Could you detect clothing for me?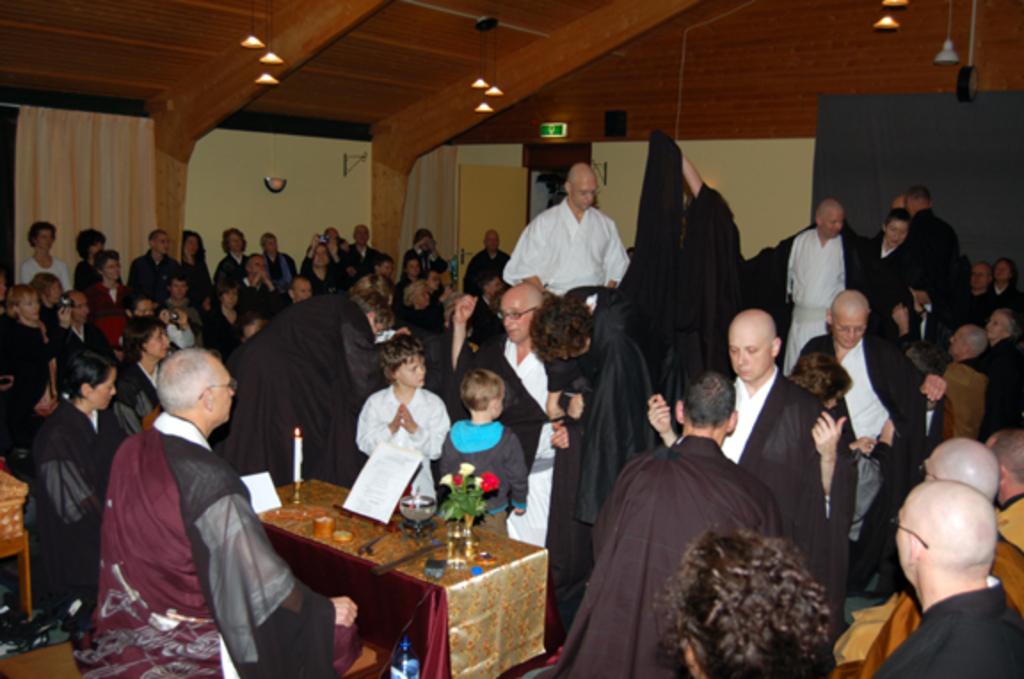
Detection result: (681, 180, 759, 379).
